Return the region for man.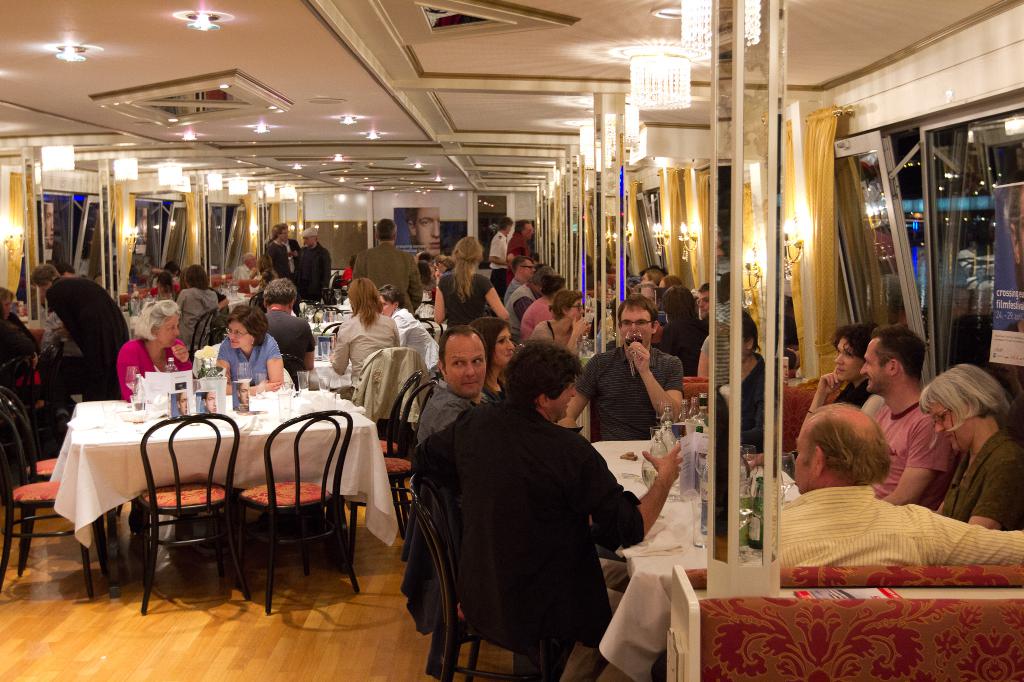
pyautogui.locateOnScreen(296, 228, 330, 301).
